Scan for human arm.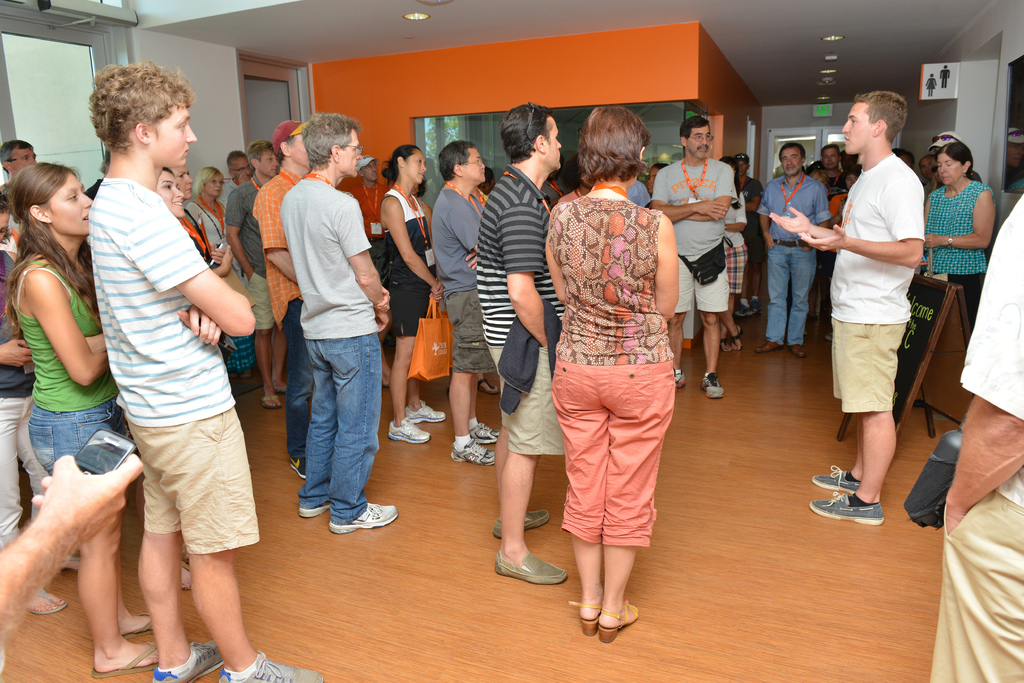
Scan result: BBox(333, 199, 390, 332).
